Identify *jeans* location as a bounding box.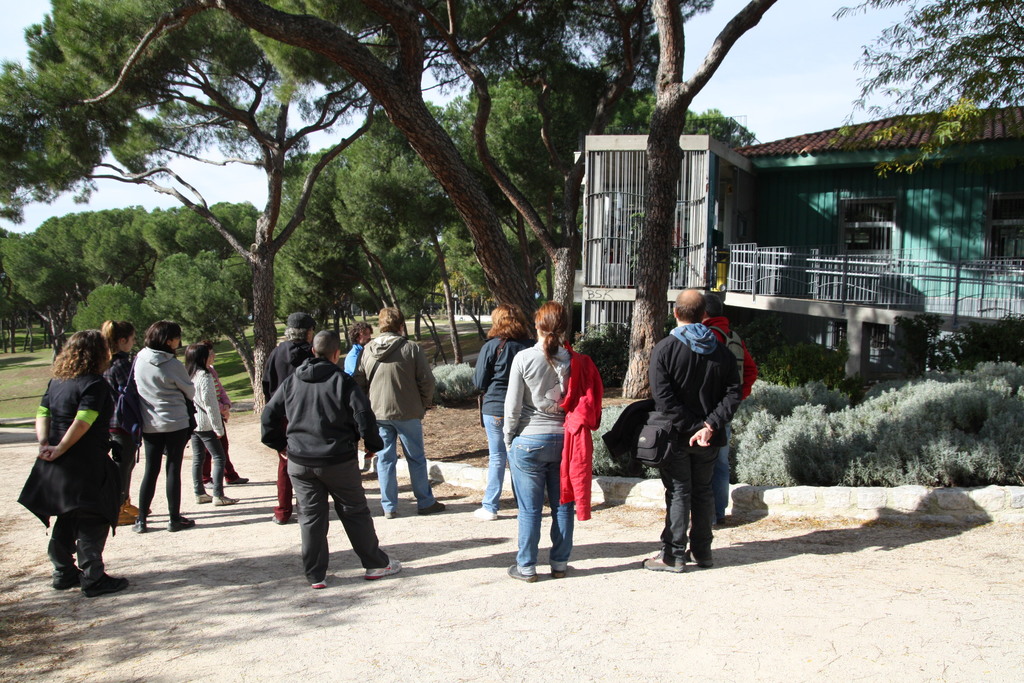
rect(506, 426, 573, 578).
